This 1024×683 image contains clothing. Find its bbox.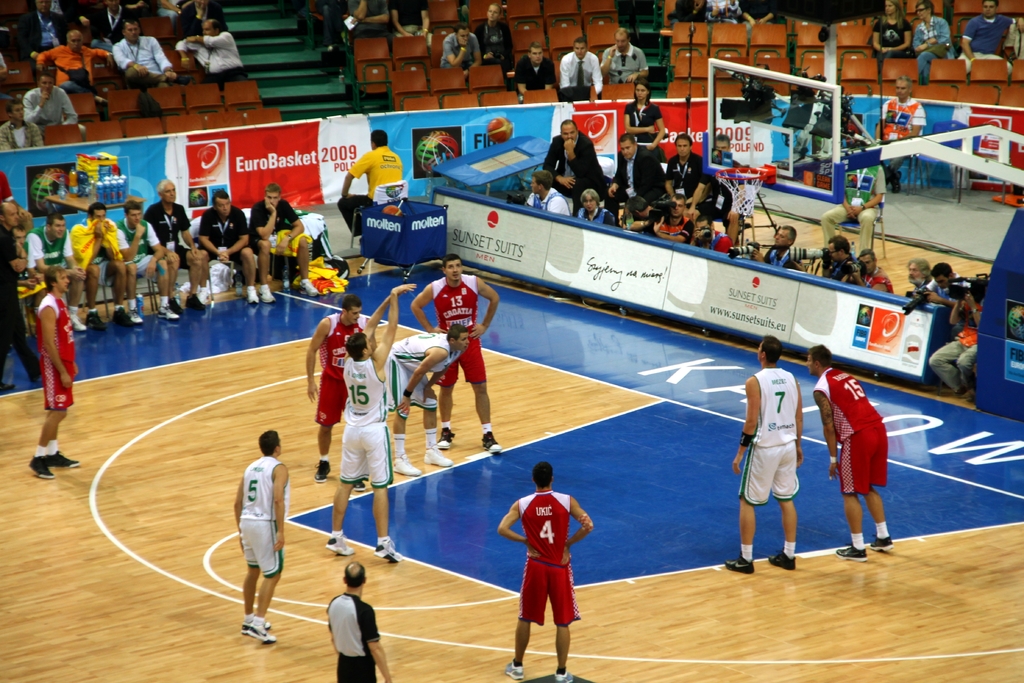
388 0 436 48.
